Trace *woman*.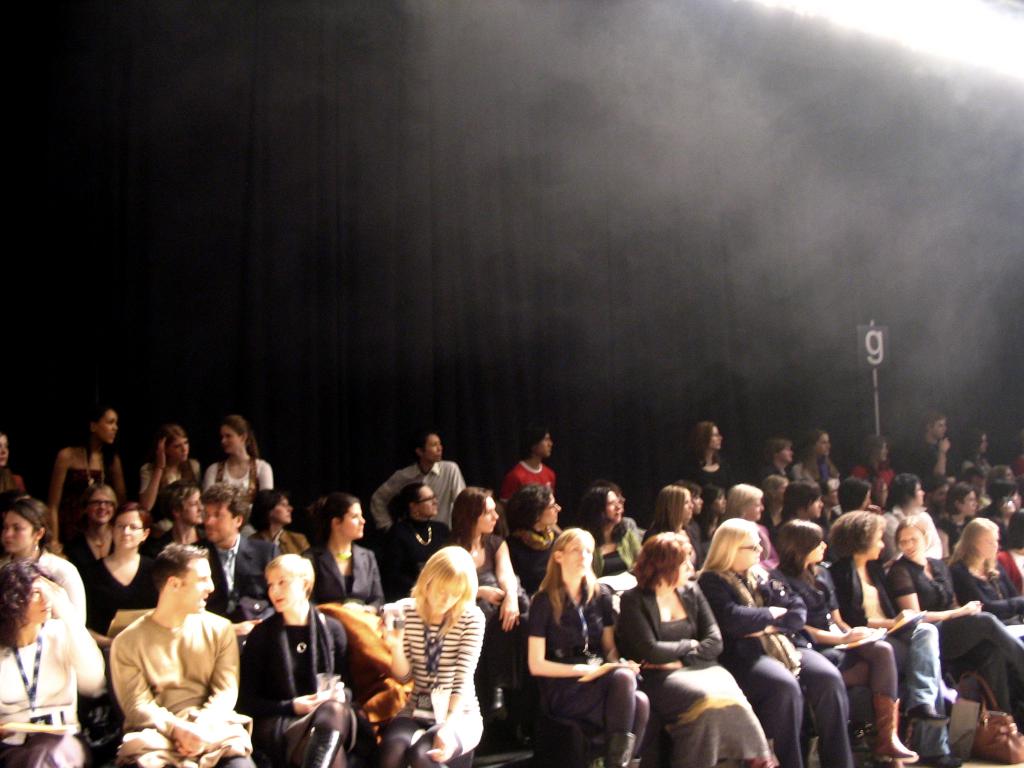
Traced to locate(80, 506, 168, 651).
